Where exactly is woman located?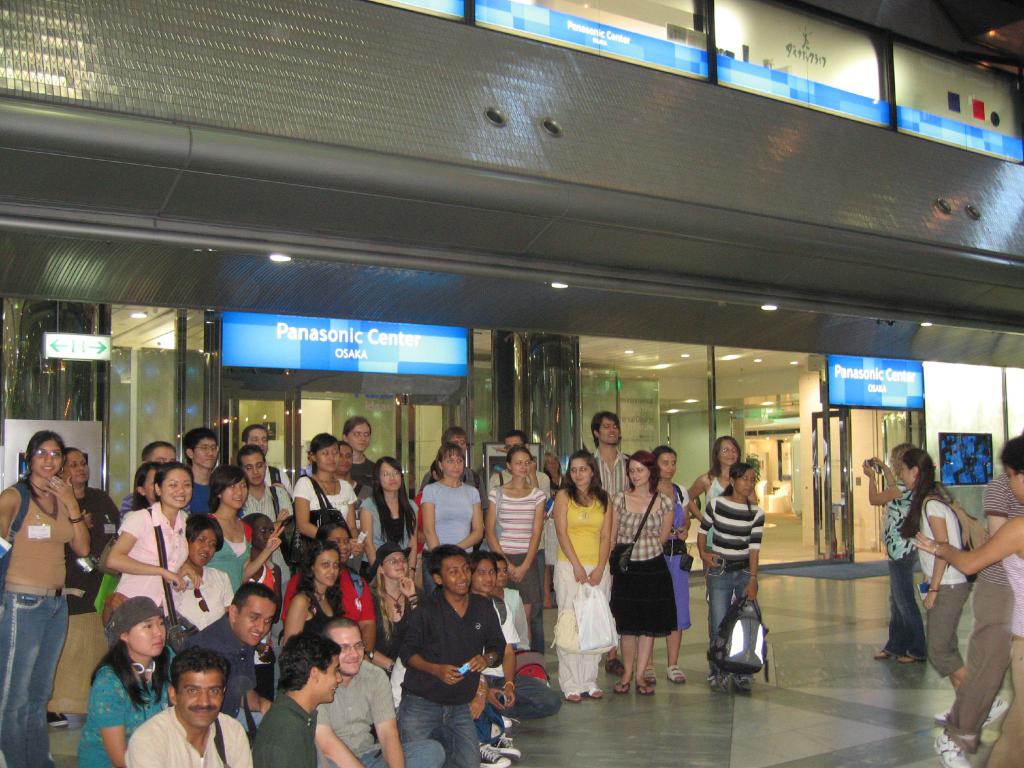
Its bounding box is l=74, t=595, r=178, b=767.
